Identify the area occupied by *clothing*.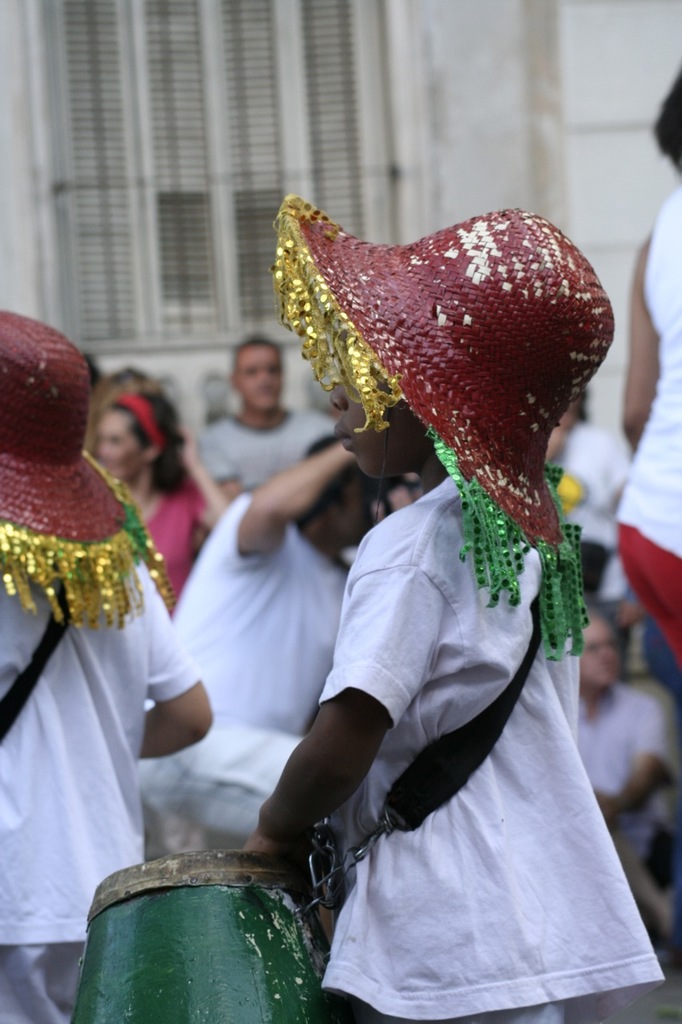
Area: select_region(612, 178, 681, 677).
